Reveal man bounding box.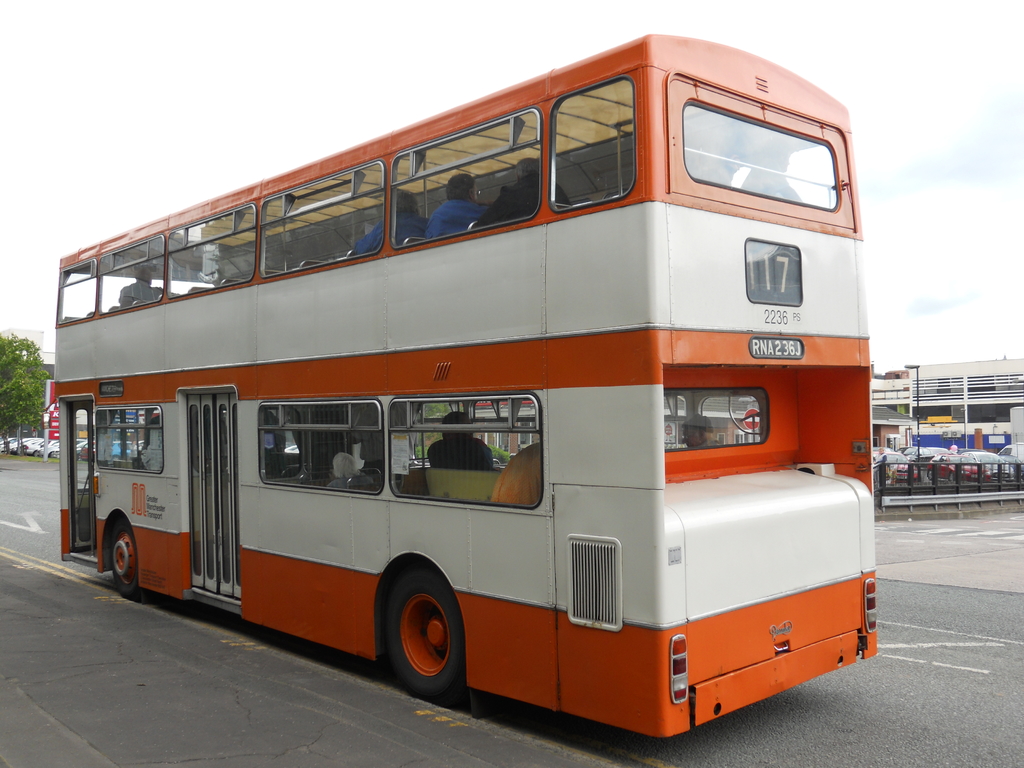
Revealed: locate(348, 188, 432, 257).
